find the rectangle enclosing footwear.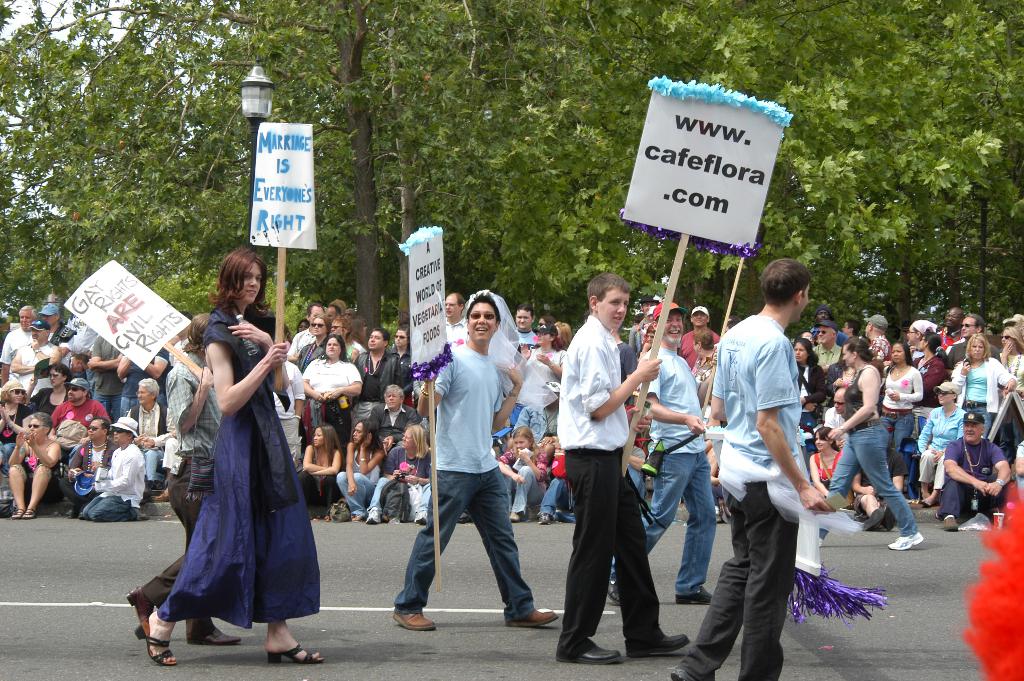
<box>941,515,957,532</box>.
